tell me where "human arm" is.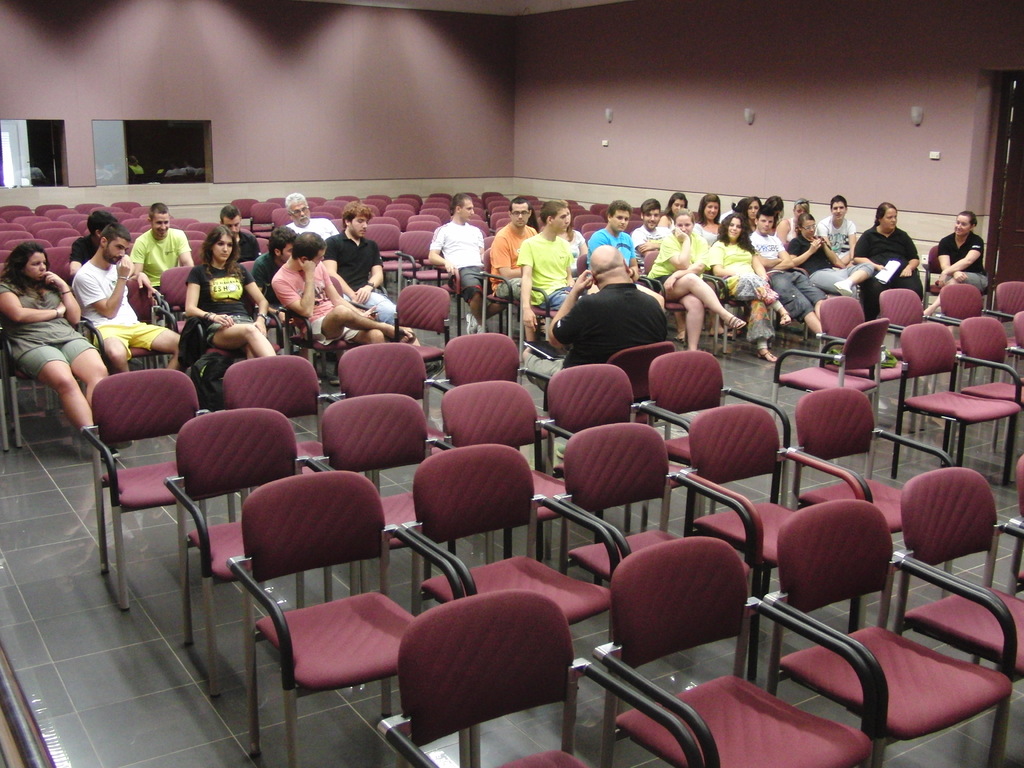
"human arm" is at (236, 264, 268, 332).
